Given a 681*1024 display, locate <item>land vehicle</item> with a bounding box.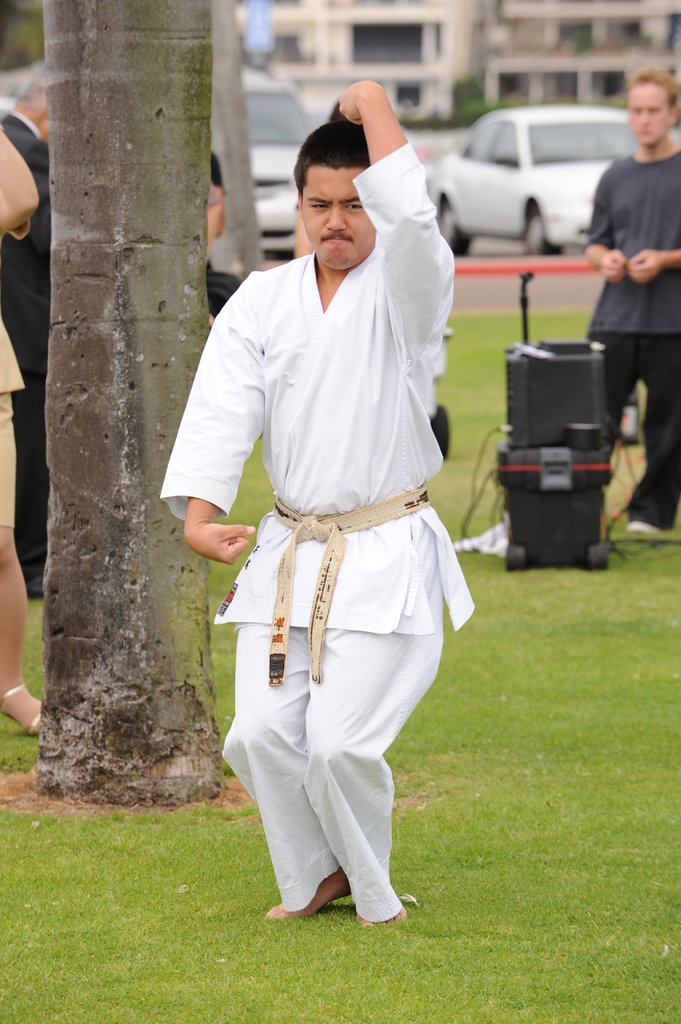
Located: select_region(428, 102, 639, 259).
